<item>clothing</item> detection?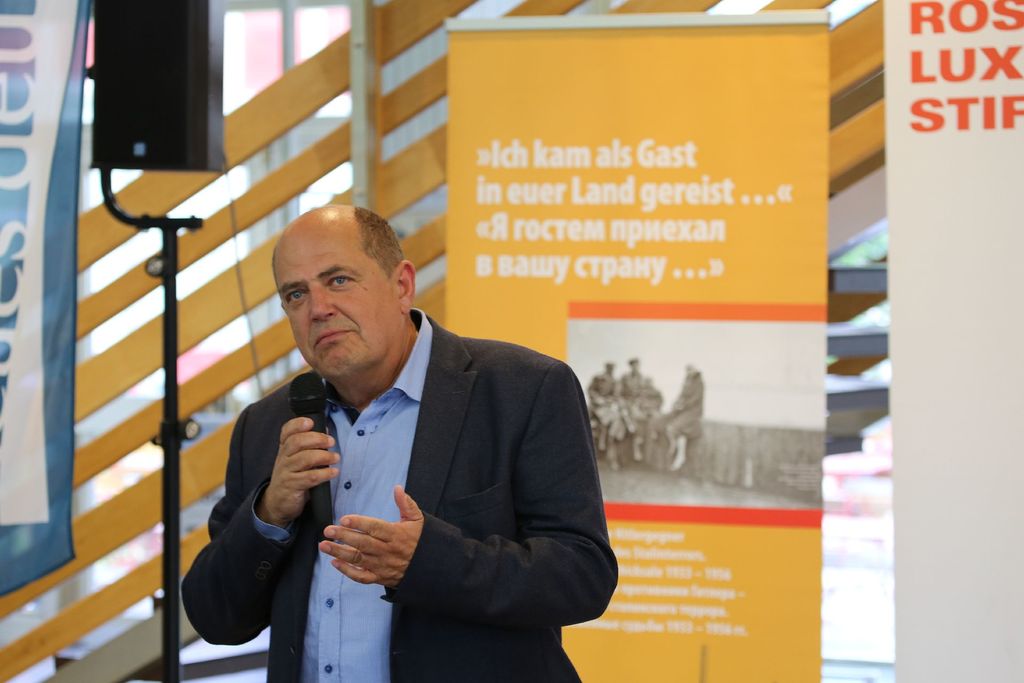
[x1=578, y1=372, x2=621, y2=439]
